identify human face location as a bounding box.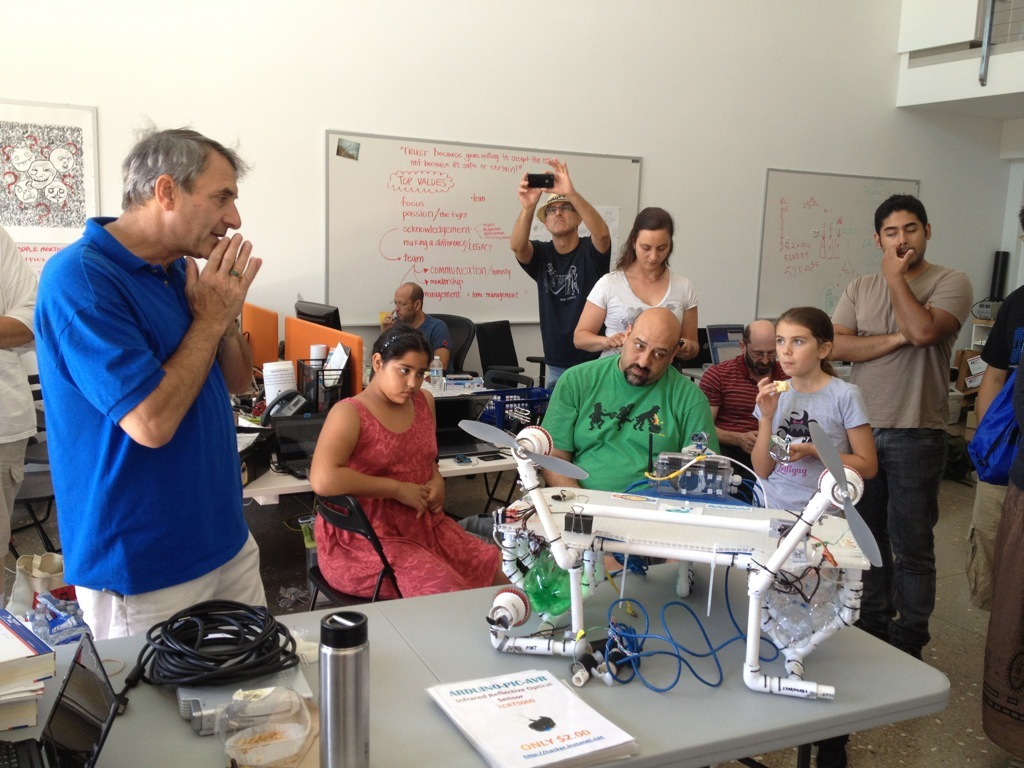
[x1=381, y1=356, x2=429, y2=404].
